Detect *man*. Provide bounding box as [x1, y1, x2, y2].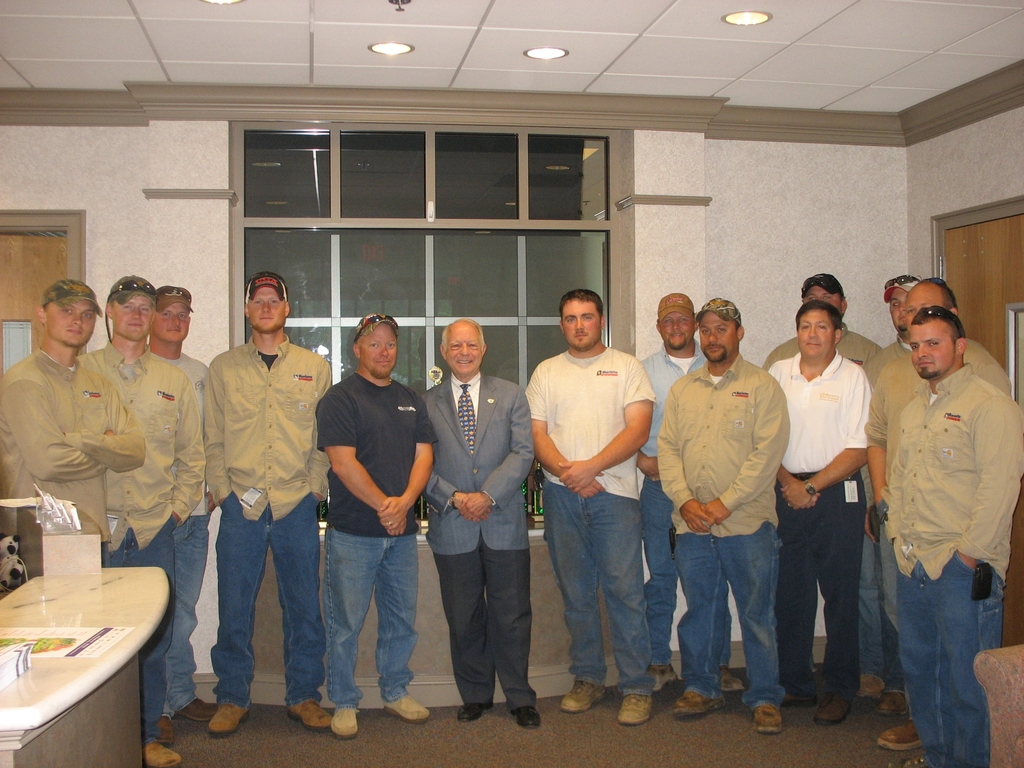
[197, 274, 333, 740].
